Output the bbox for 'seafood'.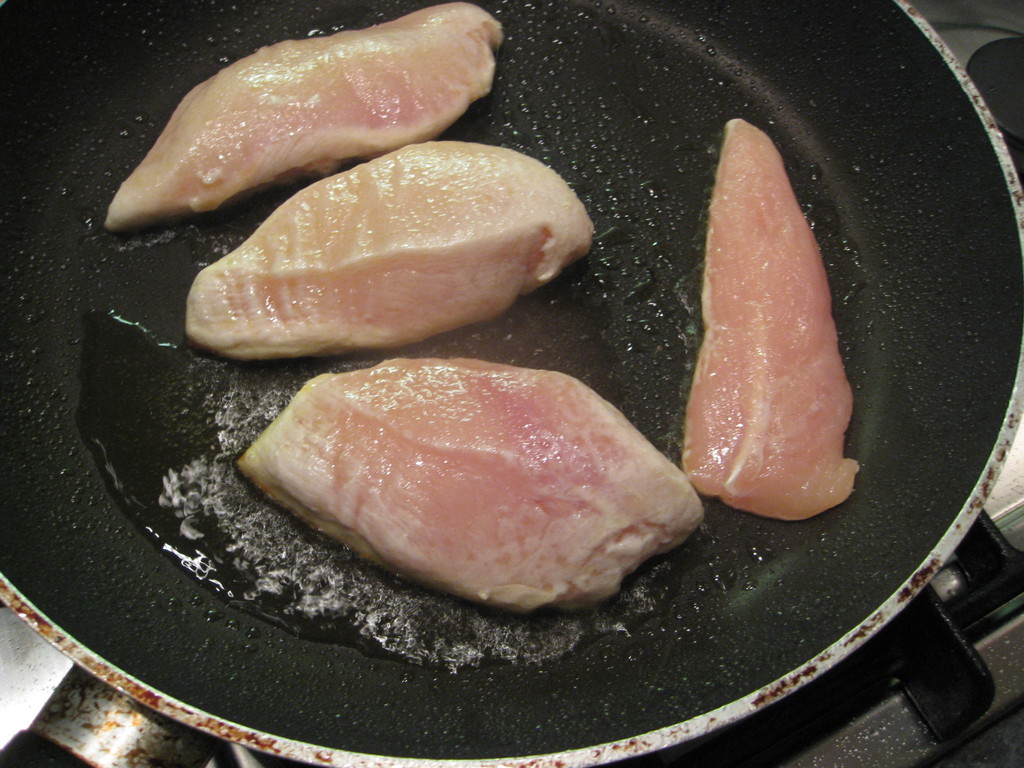
<region>184, 137, 593, 358</region>.
